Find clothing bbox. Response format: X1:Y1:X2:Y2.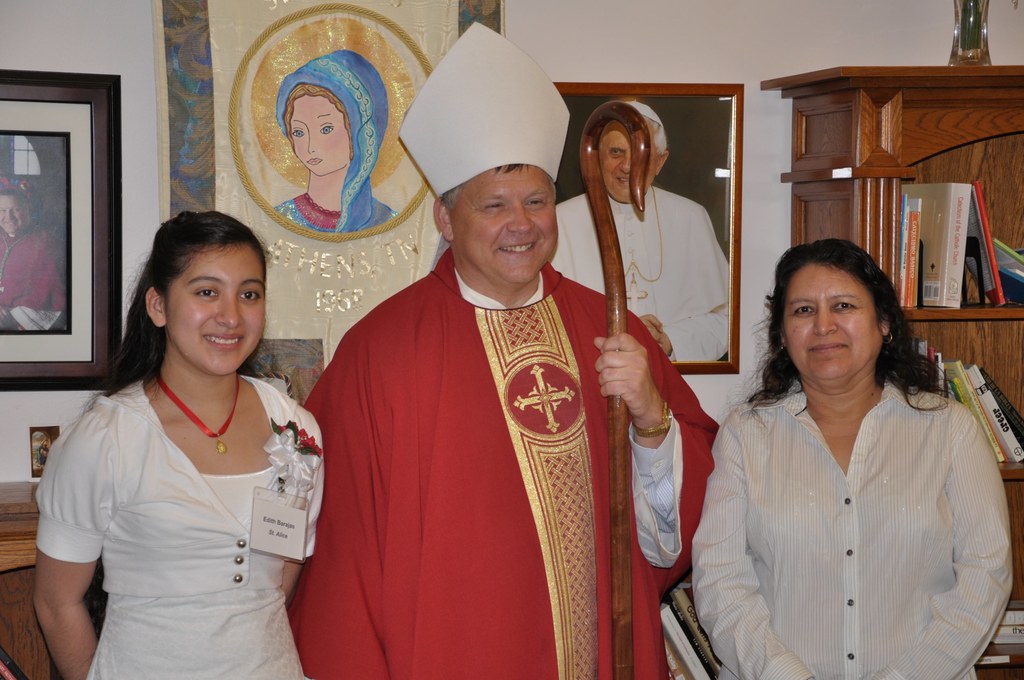
689:374:1016:679.
